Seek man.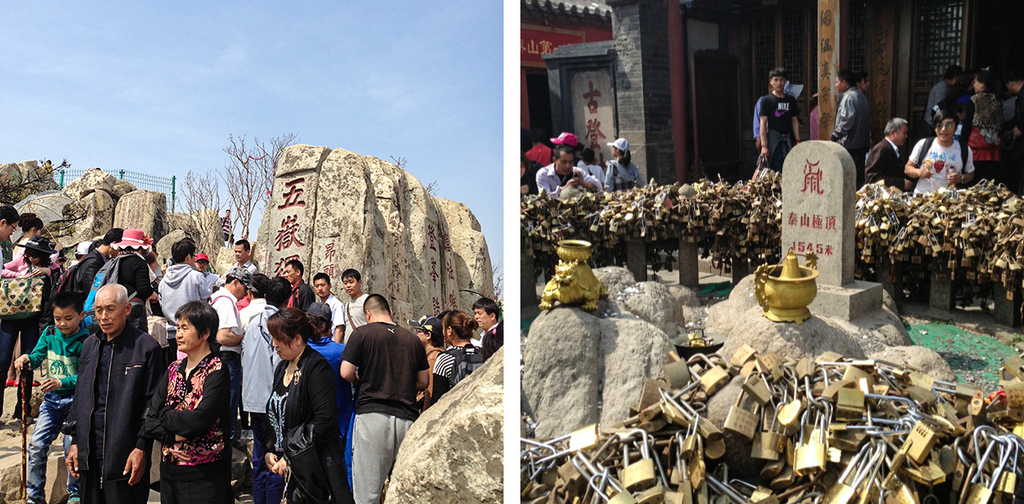
left=56, top=228, right=126, bottom=300.
